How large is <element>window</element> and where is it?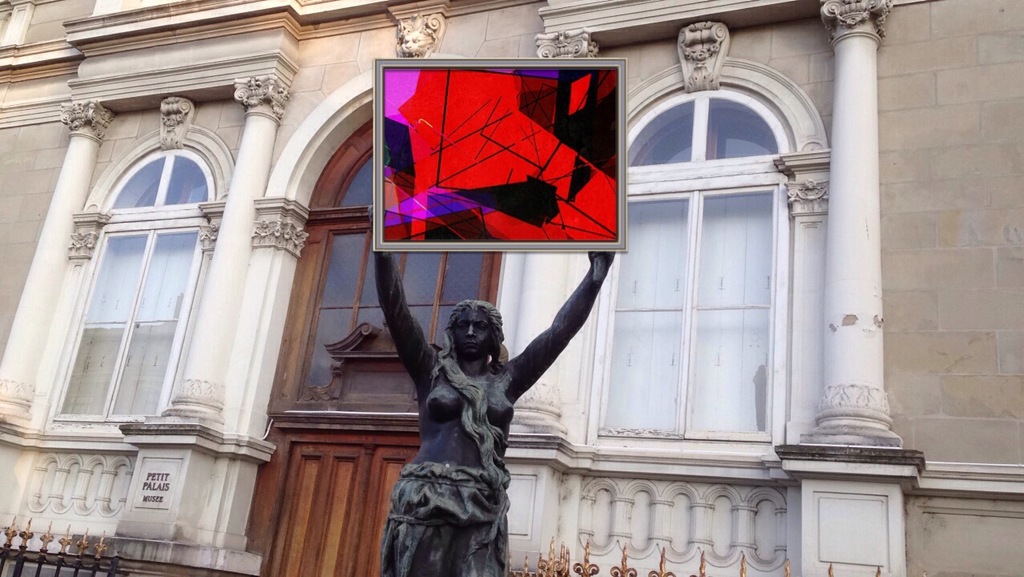
Bounding box: l=296, t=140, r=497, b=400.
